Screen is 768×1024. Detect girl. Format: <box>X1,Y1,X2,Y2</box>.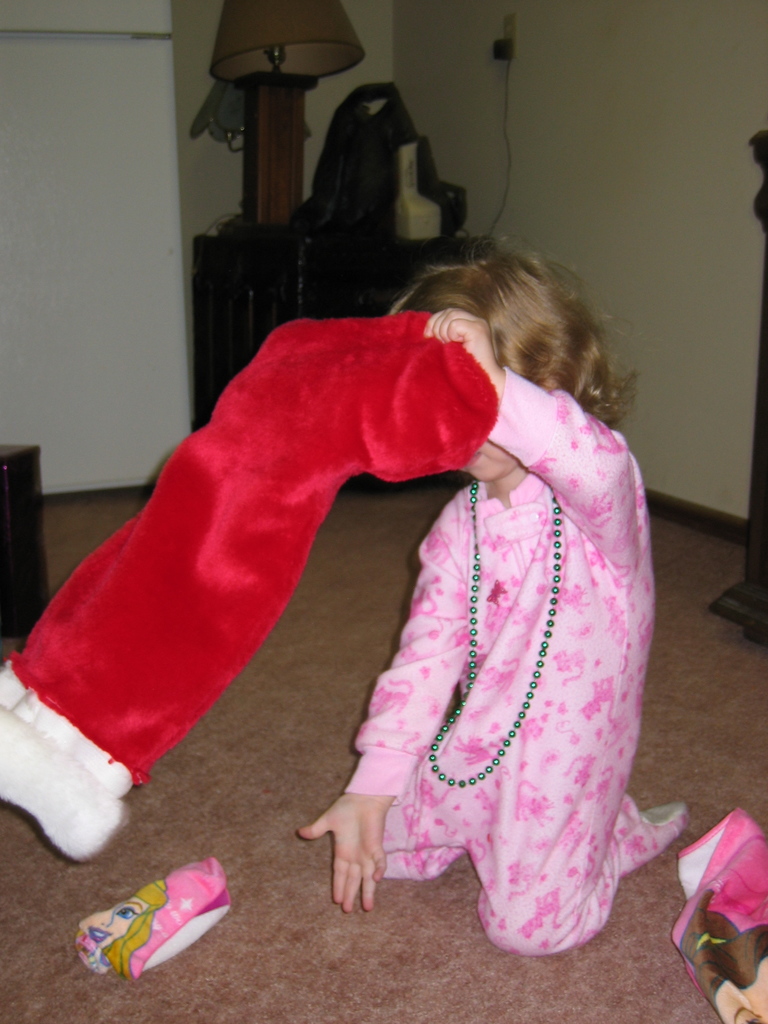
<box>296,234,678,949</box>.
